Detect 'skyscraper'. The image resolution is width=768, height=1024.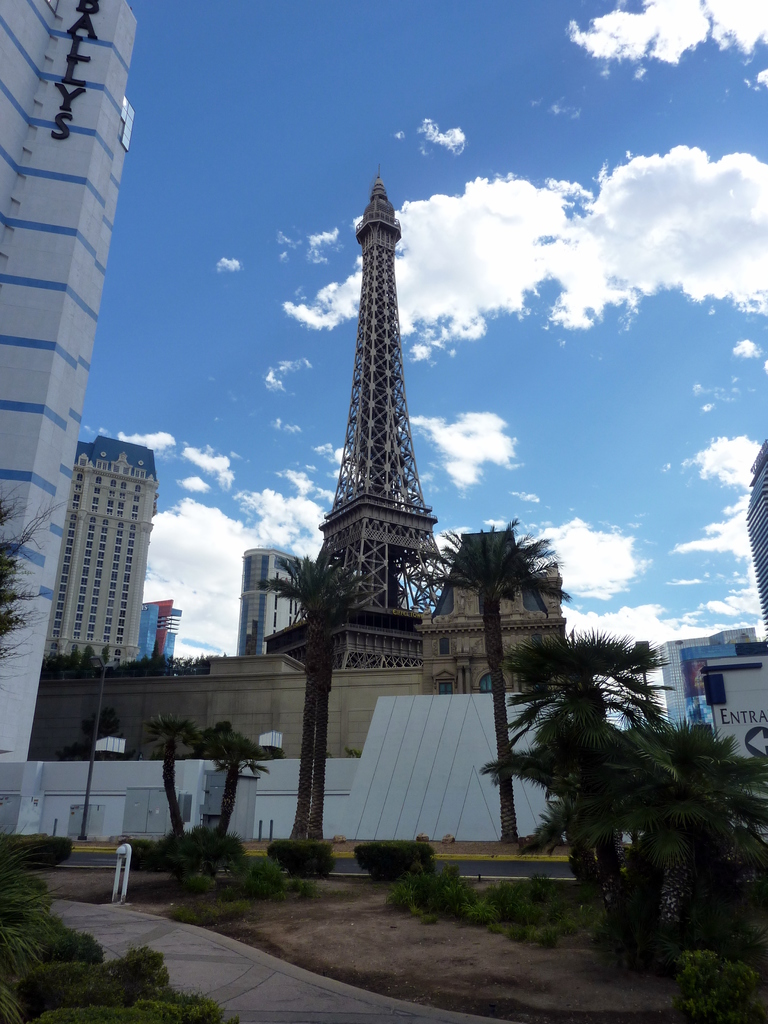
(x1=26, y1=408, x2=179, y2=732).
